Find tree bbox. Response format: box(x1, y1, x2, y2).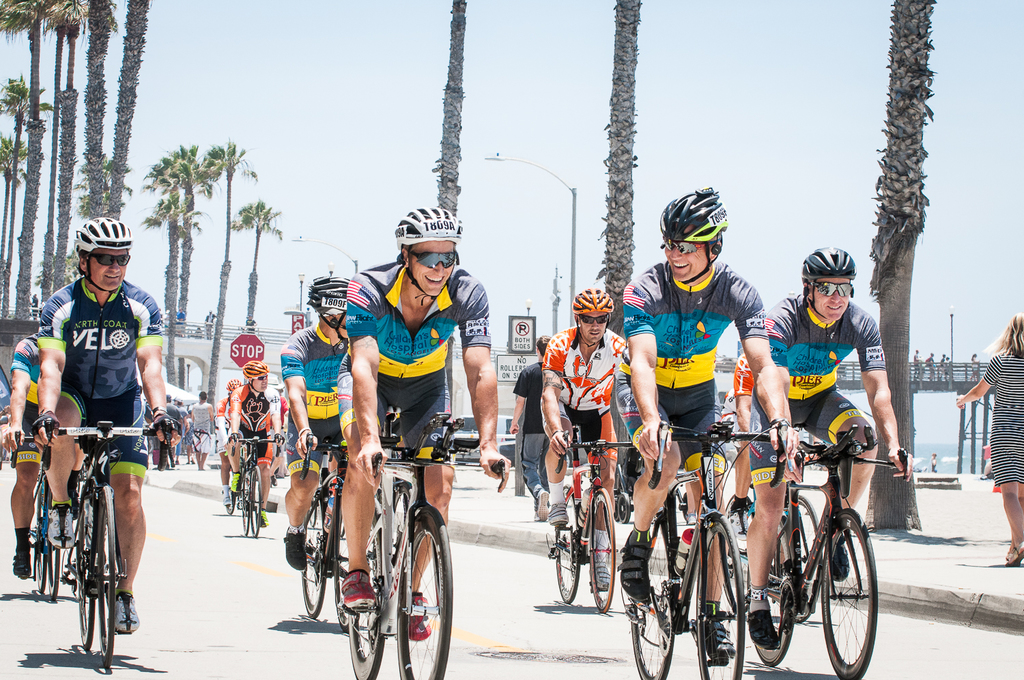
box(144, 139, 212, 331).
